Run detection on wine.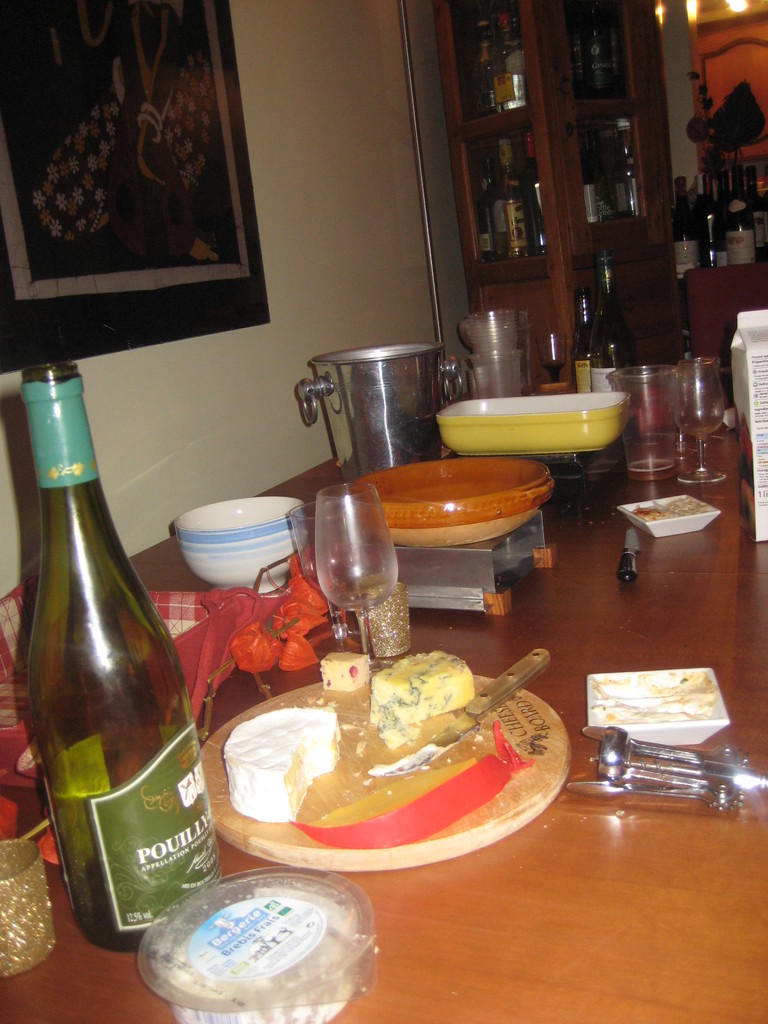
Result: 26,376,211,935.
